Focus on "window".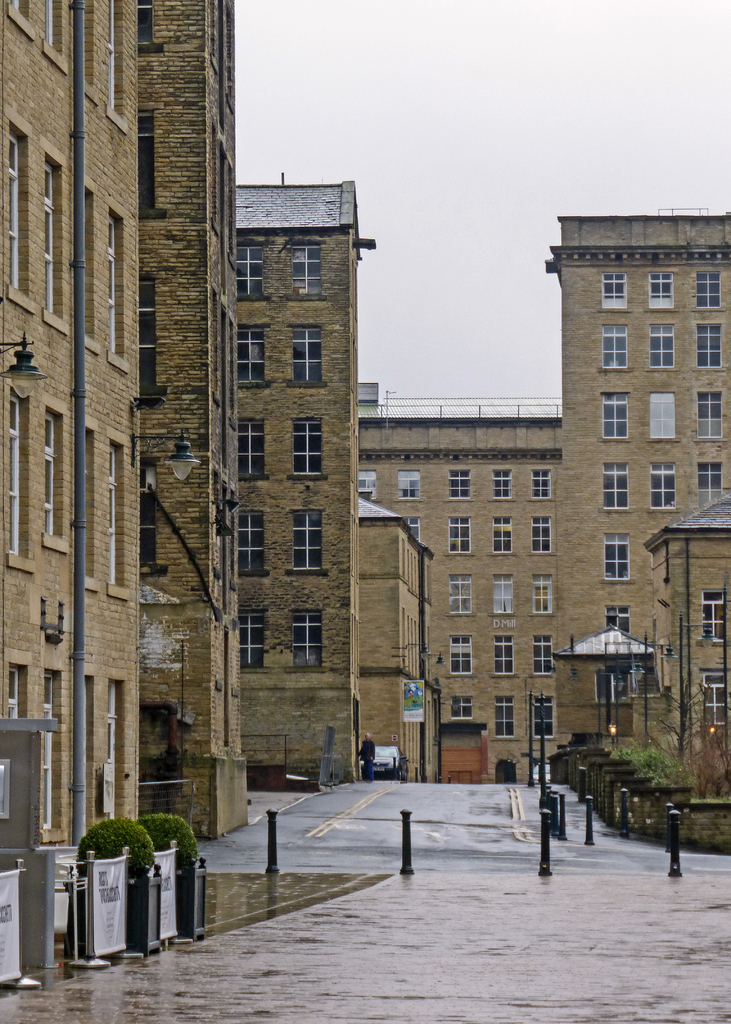
Focused at x1=106 y1=0 x2=118 y2=104.
